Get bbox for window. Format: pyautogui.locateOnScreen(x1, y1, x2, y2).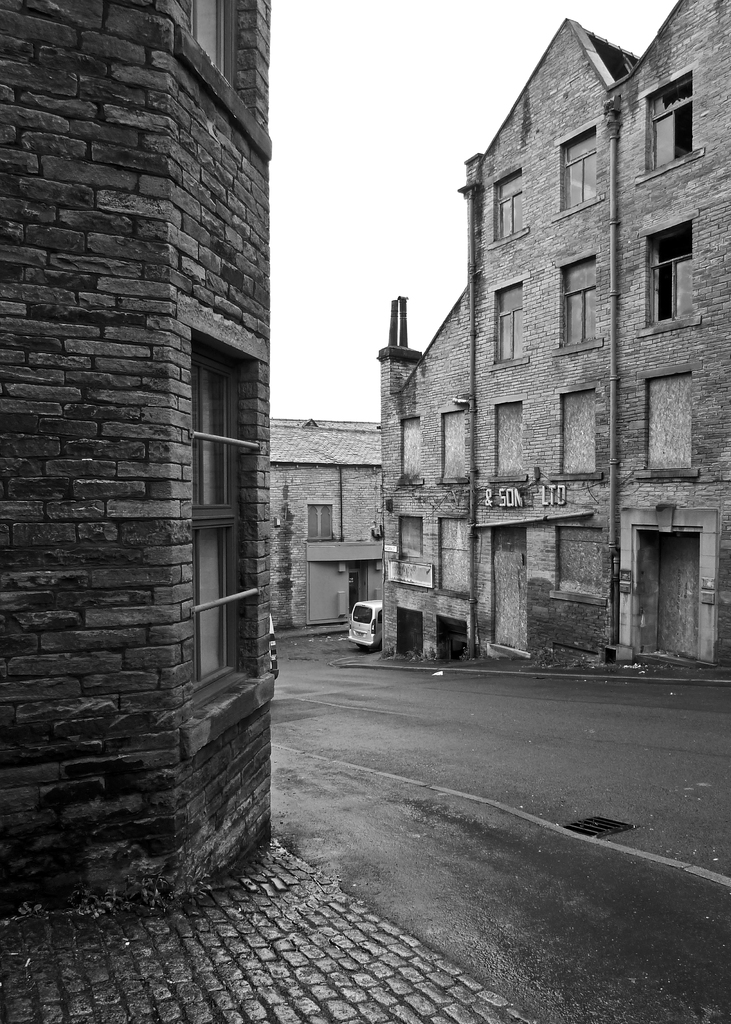
pyautogui.locateOnScreen(645, 73, 693, 171).
